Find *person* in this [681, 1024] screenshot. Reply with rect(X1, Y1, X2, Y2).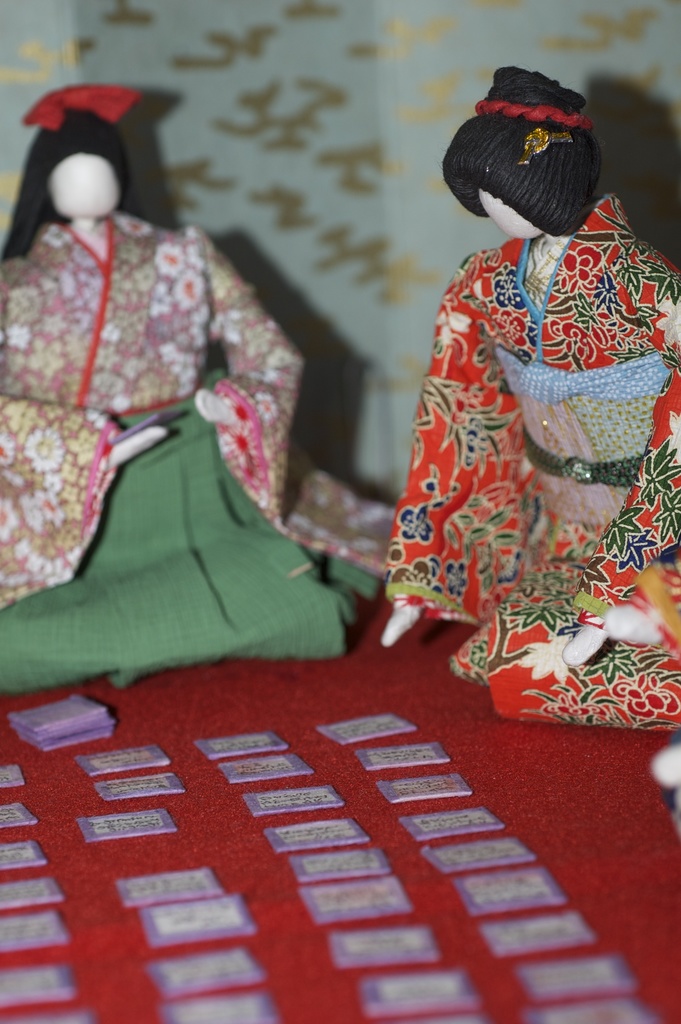
rect(0, 81, 398, 701).
